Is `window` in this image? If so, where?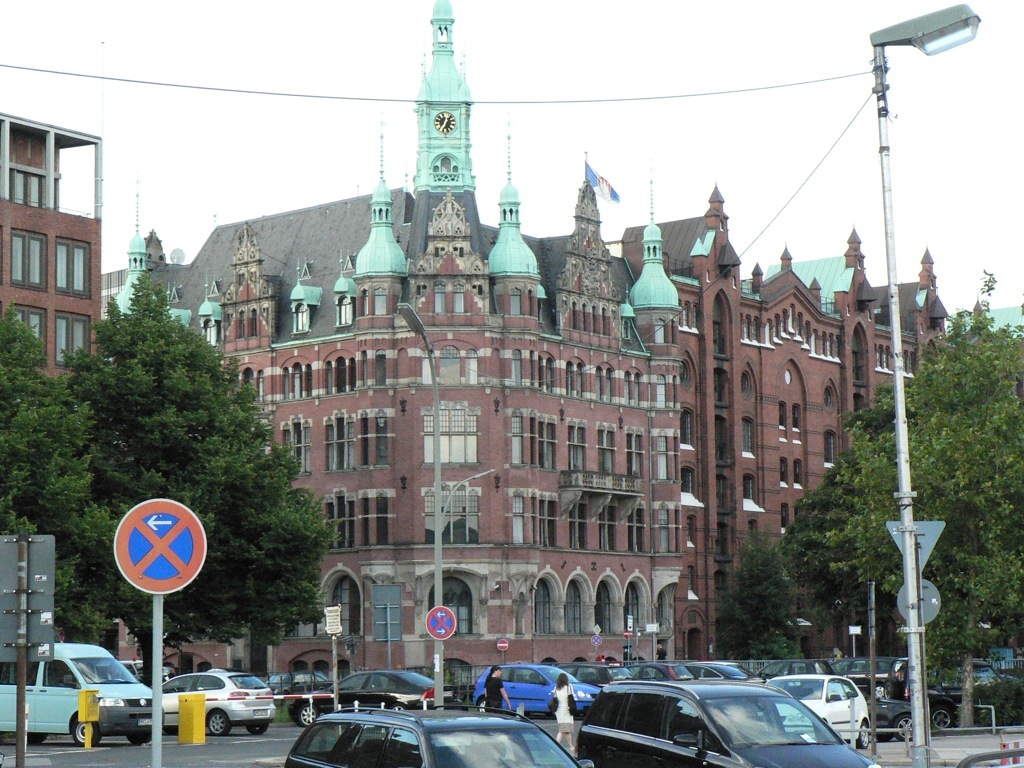
Yes, at (2,221,48,294).
